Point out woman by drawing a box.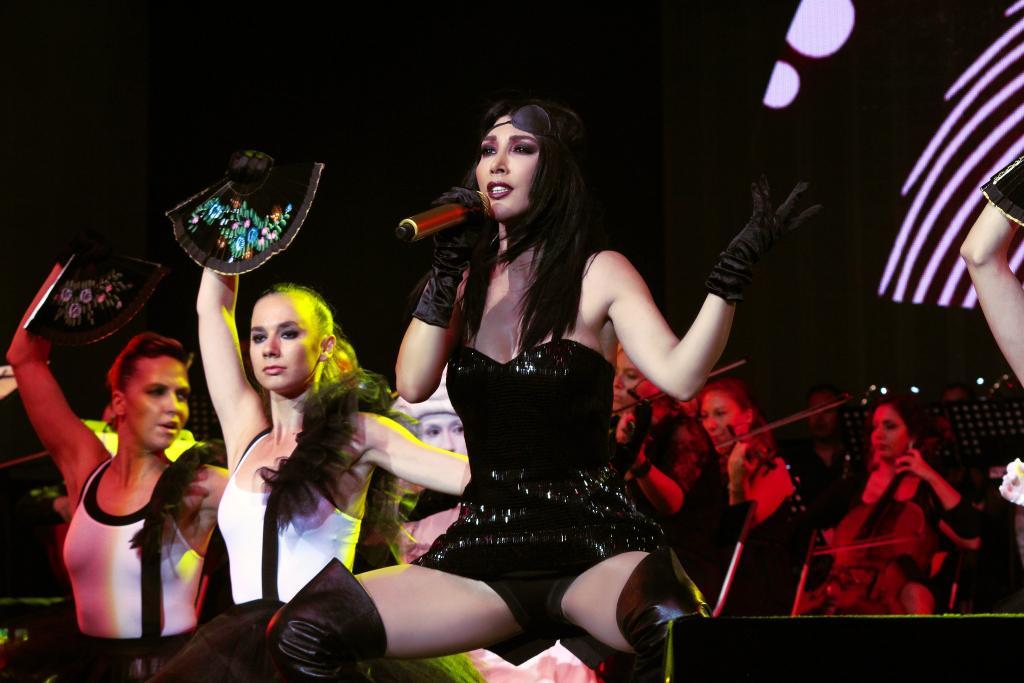
rect(5, 254, 229, 682).
